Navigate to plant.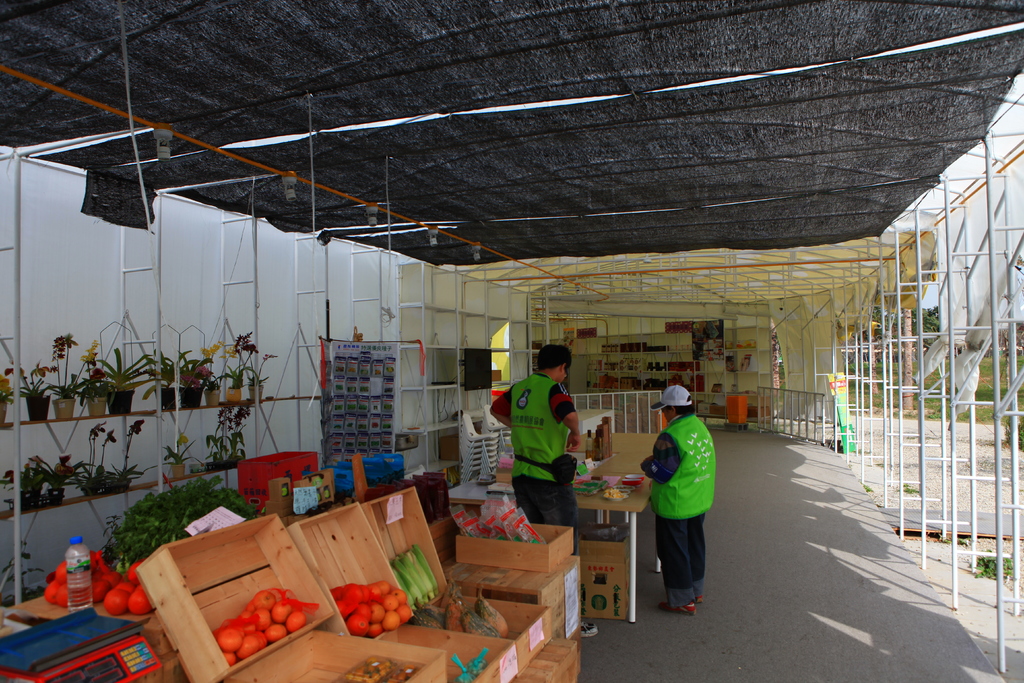
Navigation target: [left=198, top=329, right=250, bottom=388].
